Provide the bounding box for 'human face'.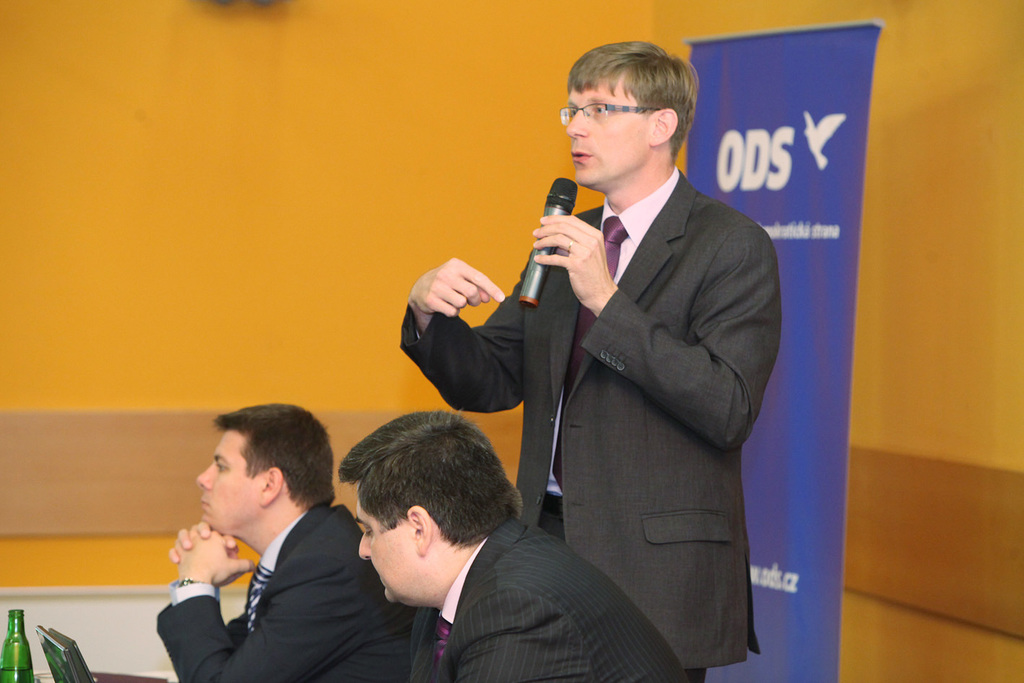
bbox(194, 429, 265, 536).
